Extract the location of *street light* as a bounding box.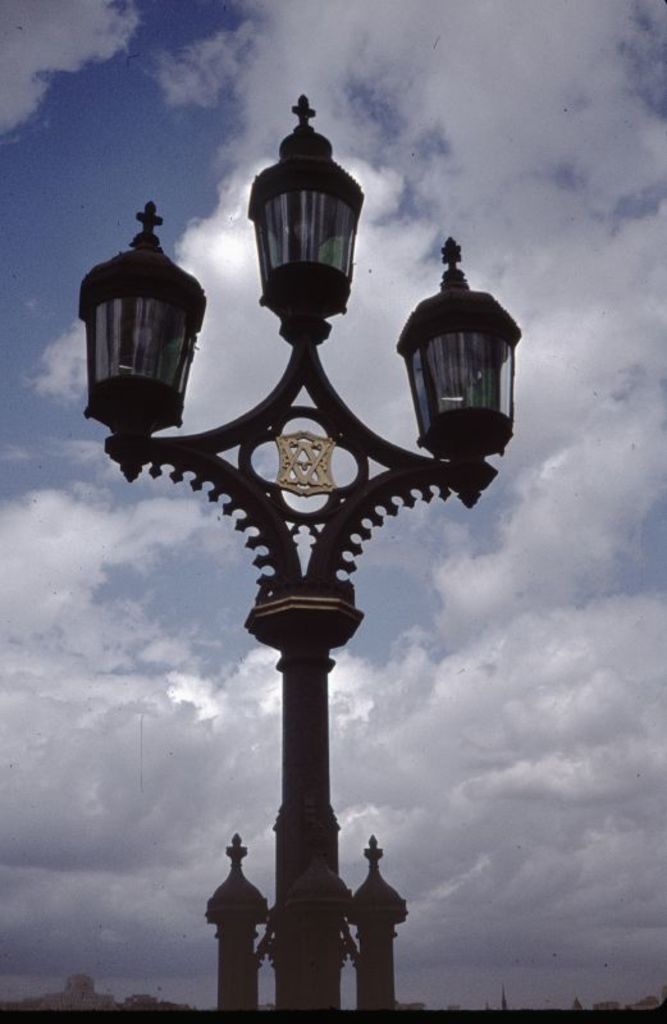
<bbox>70, 128, 527, 983</bbox>.
